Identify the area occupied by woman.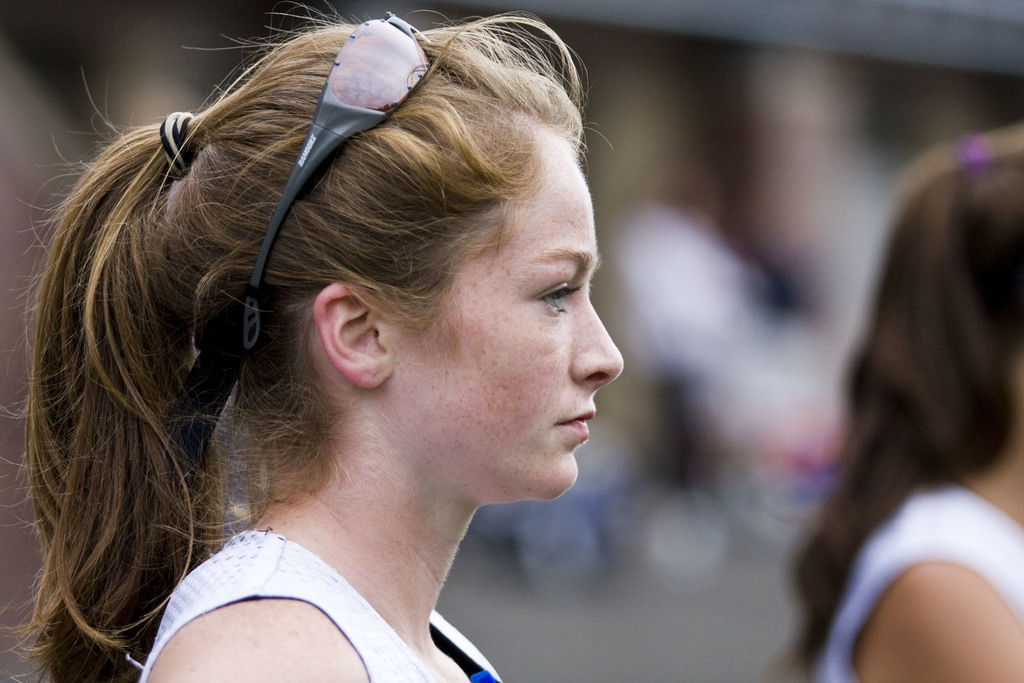
Area: (x1=770, y1=120, x2=1023, y2=682).
